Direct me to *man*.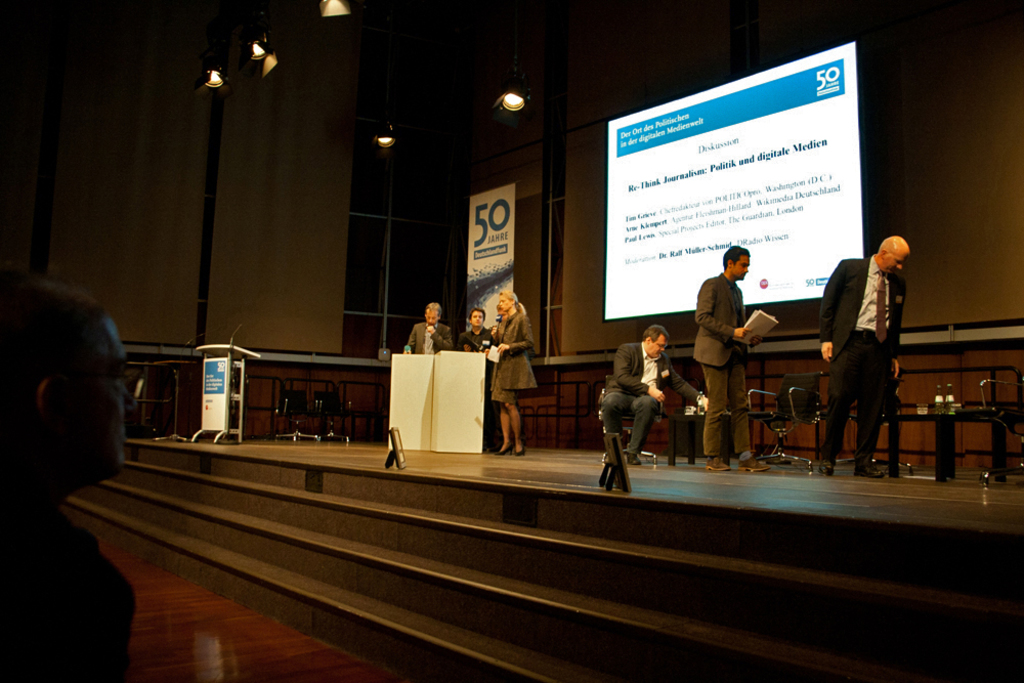
Direction: box=[824, 222, 916, 476].
